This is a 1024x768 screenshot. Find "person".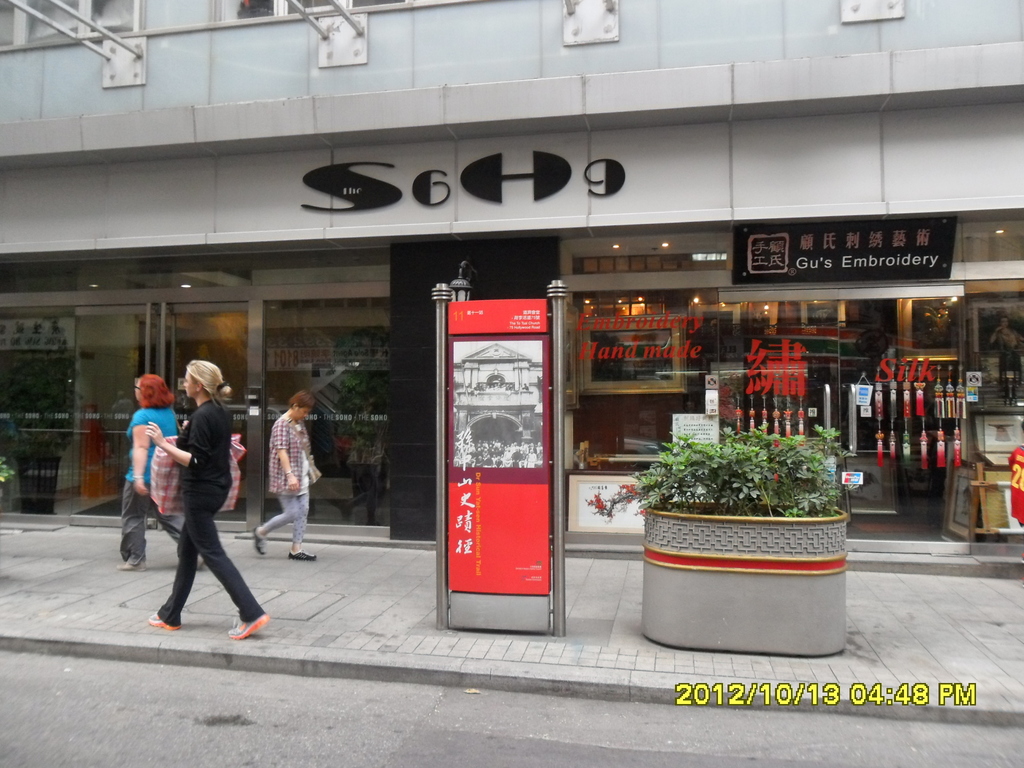
Bounding box: {"left": 147, "top": 359, "right": 266, "bottom": 644}.
